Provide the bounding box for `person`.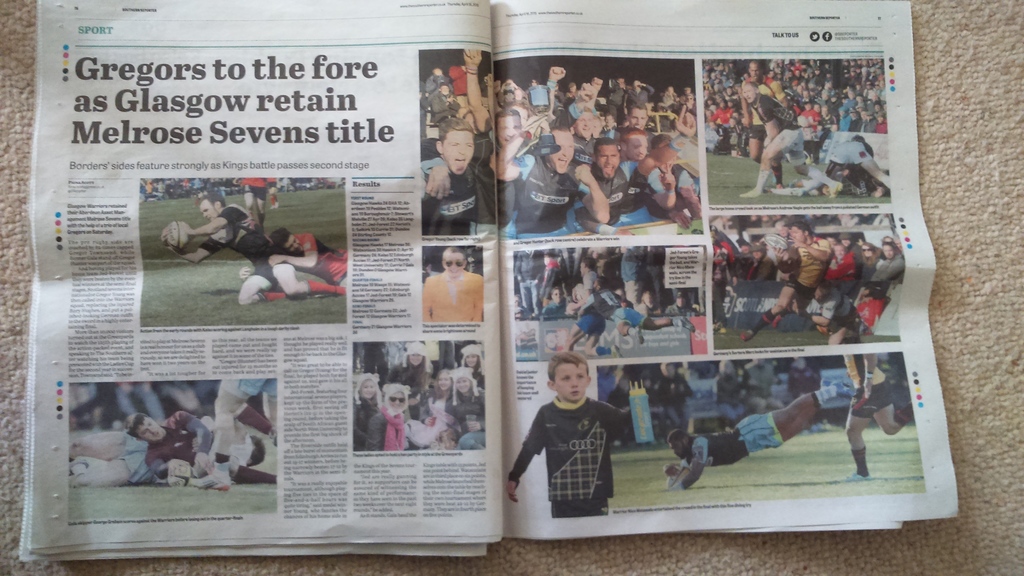
bbox=(163, 195, 354, 317).
